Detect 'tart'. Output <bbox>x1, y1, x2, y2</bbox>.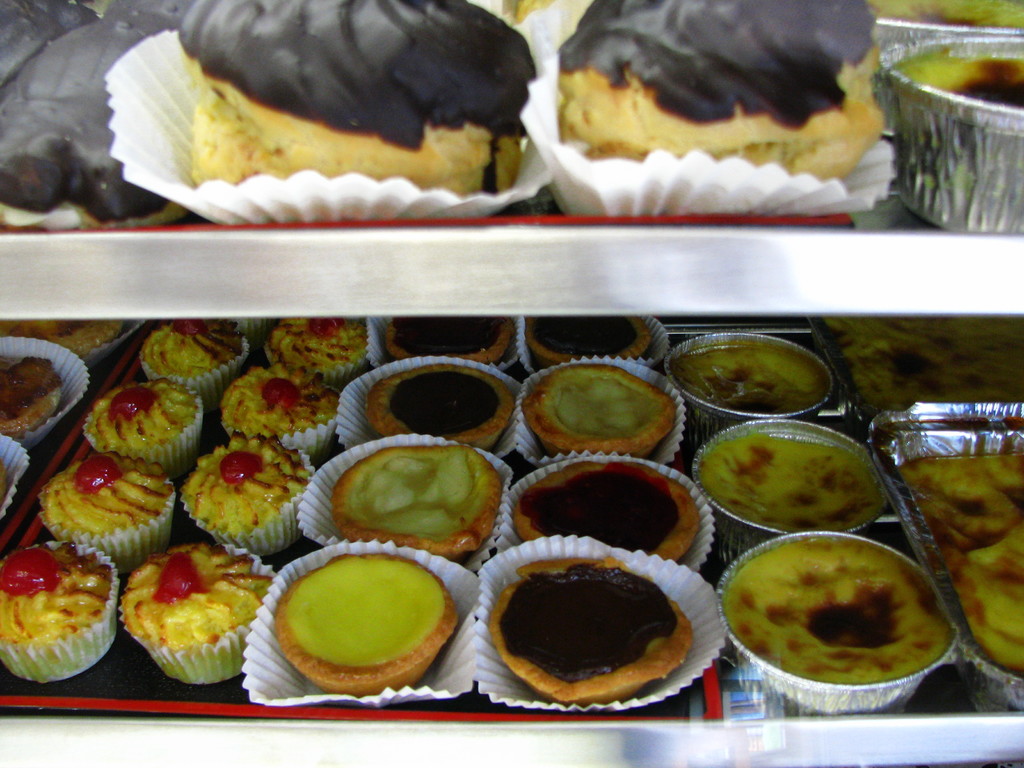
<bbox>470, 534, 725, 714</bbox>.
